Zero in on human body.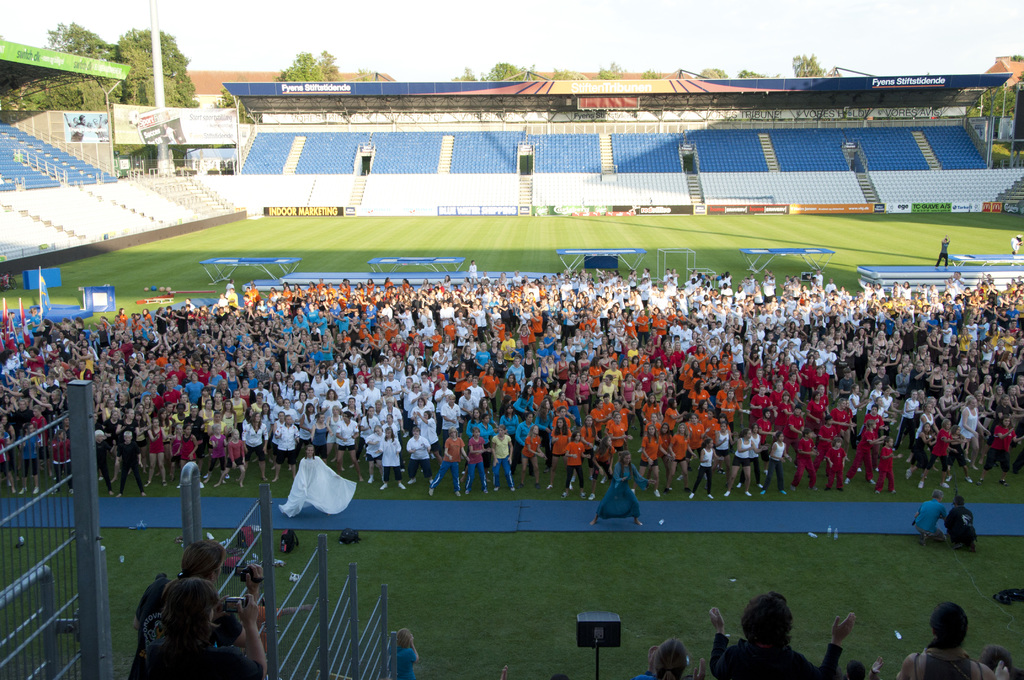
Zeroed in: <region>968, 289, 982, 302</region>.
